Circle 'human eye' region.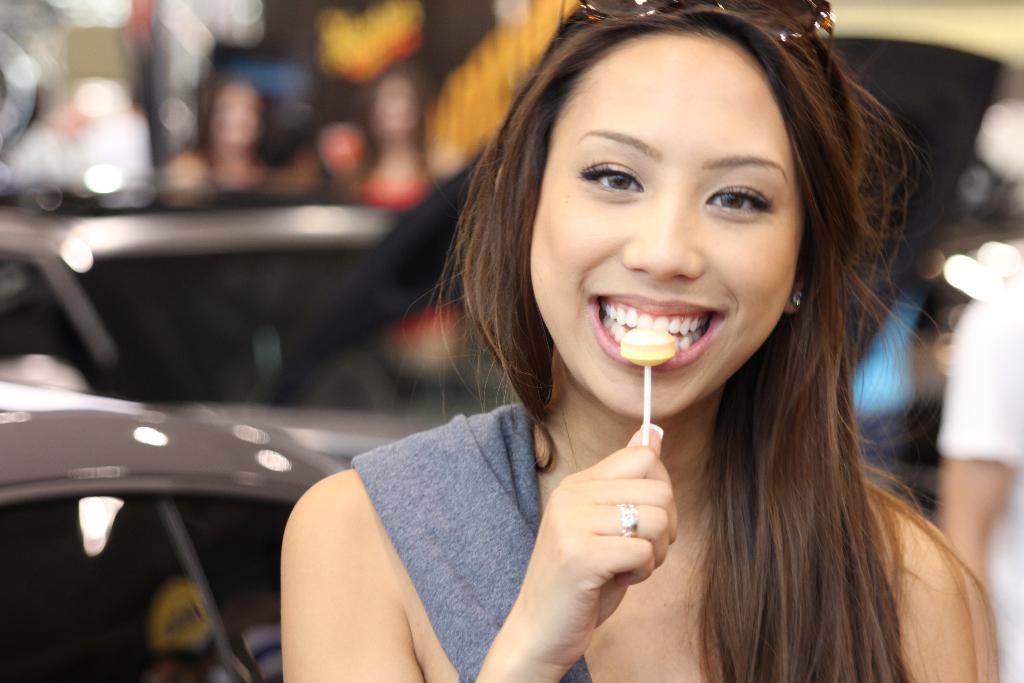
Region: (701,181,775,219).
